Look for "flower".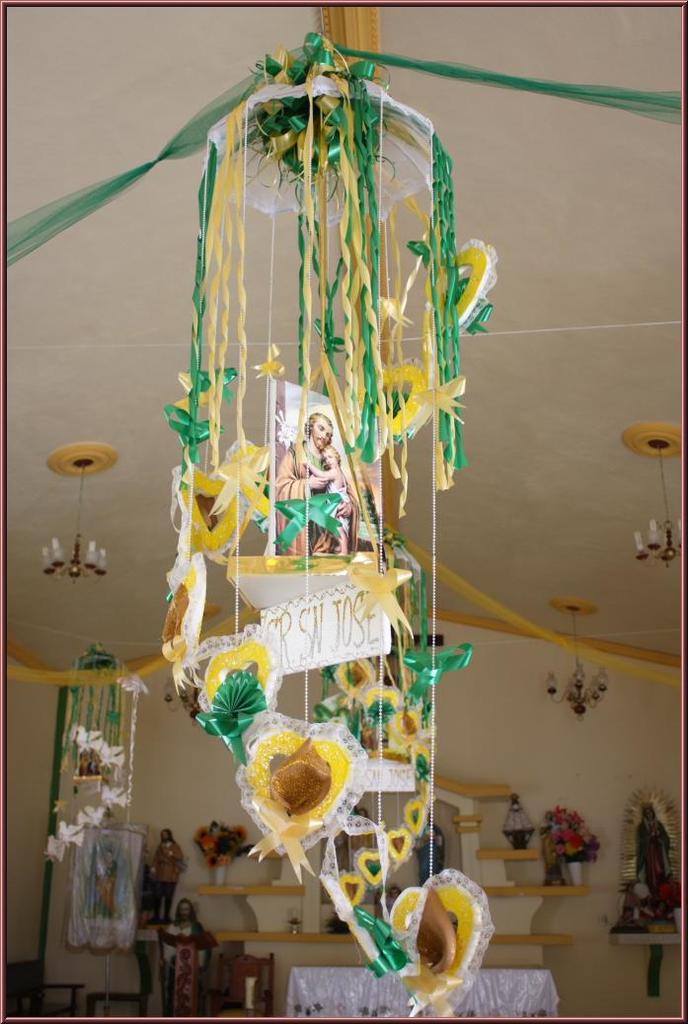
Found: crop(56, 820, 86, 843).
